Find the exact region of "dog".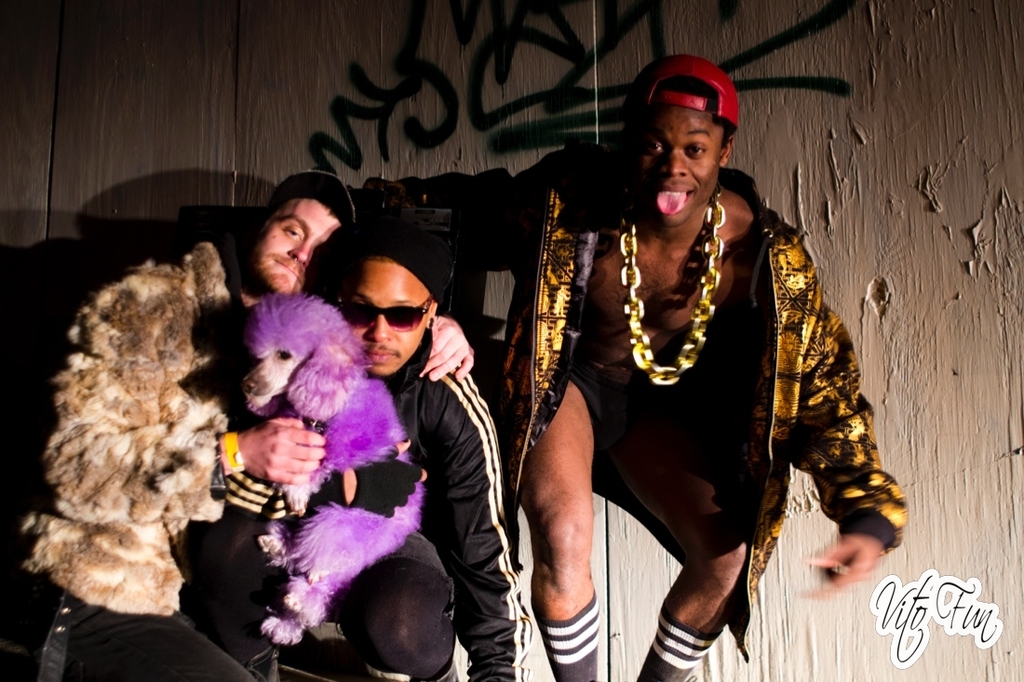
Exact region: (236,288,427,643).
